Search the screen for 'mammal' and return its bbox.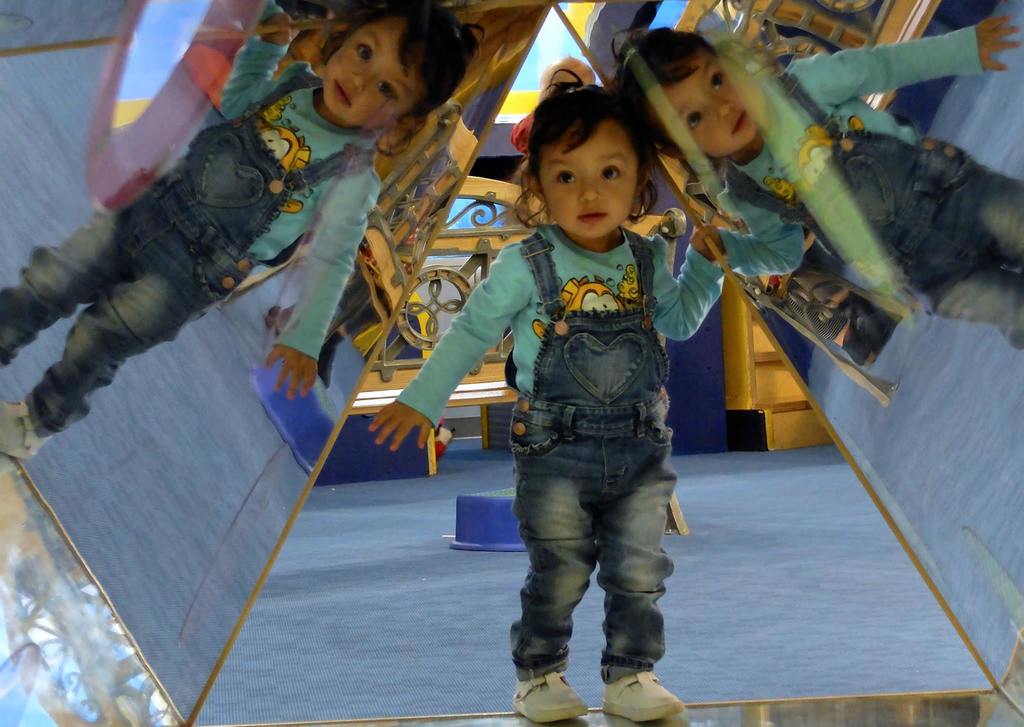
Found: box(460, 92, 708, 690).
